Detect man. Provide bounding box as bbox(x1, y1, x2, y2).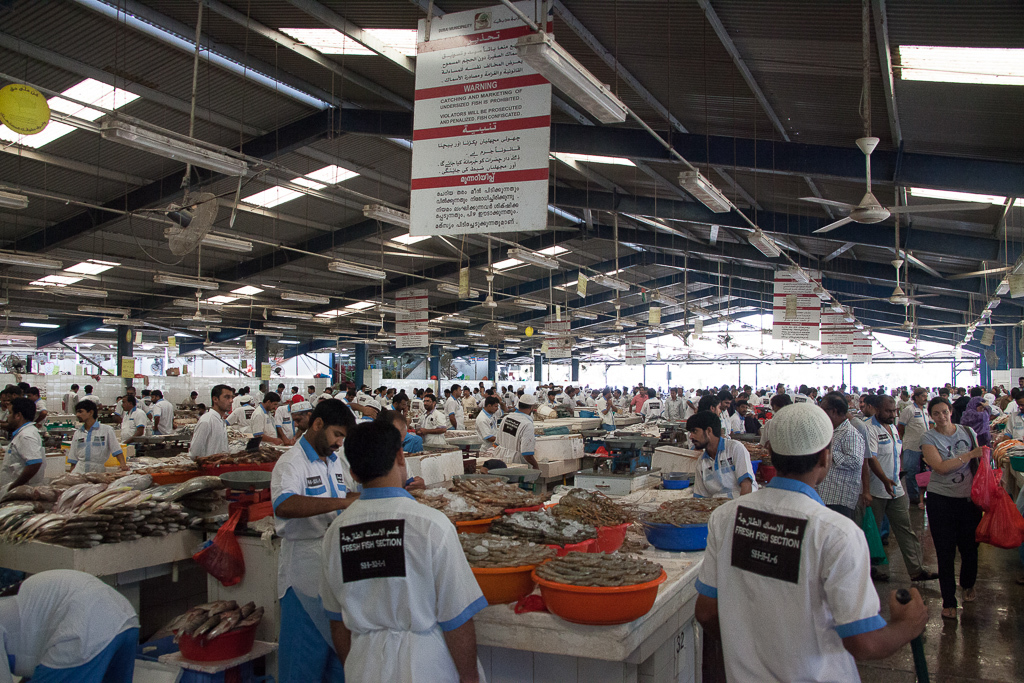
bbox(596, 384, 618, 425).
